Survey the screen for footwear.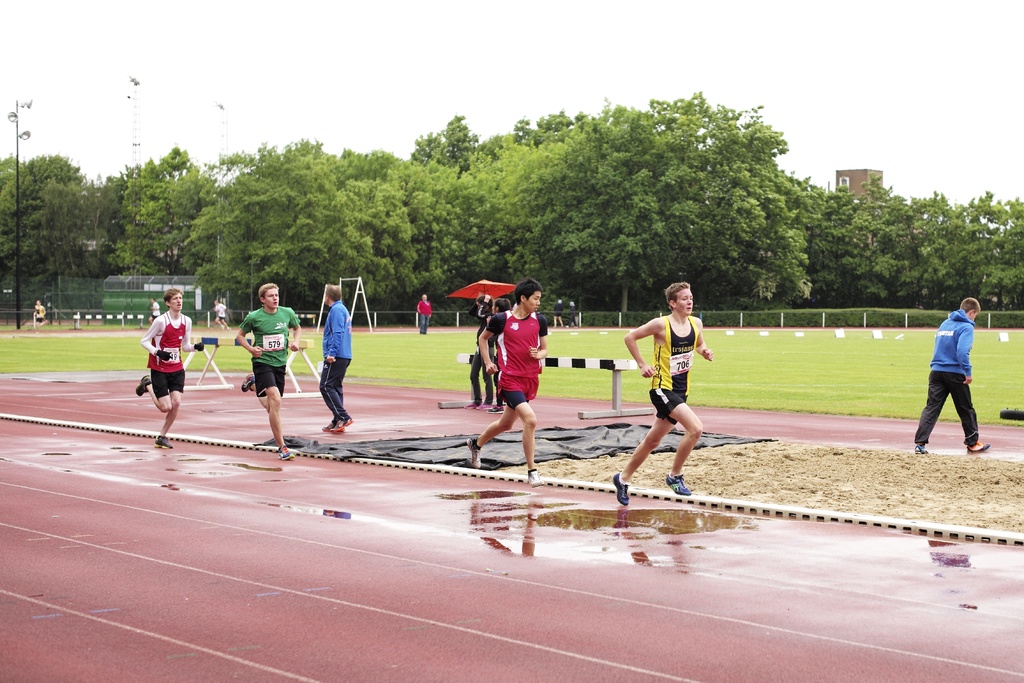
Survey found: <region>530, 470, 540, 482</region>.
